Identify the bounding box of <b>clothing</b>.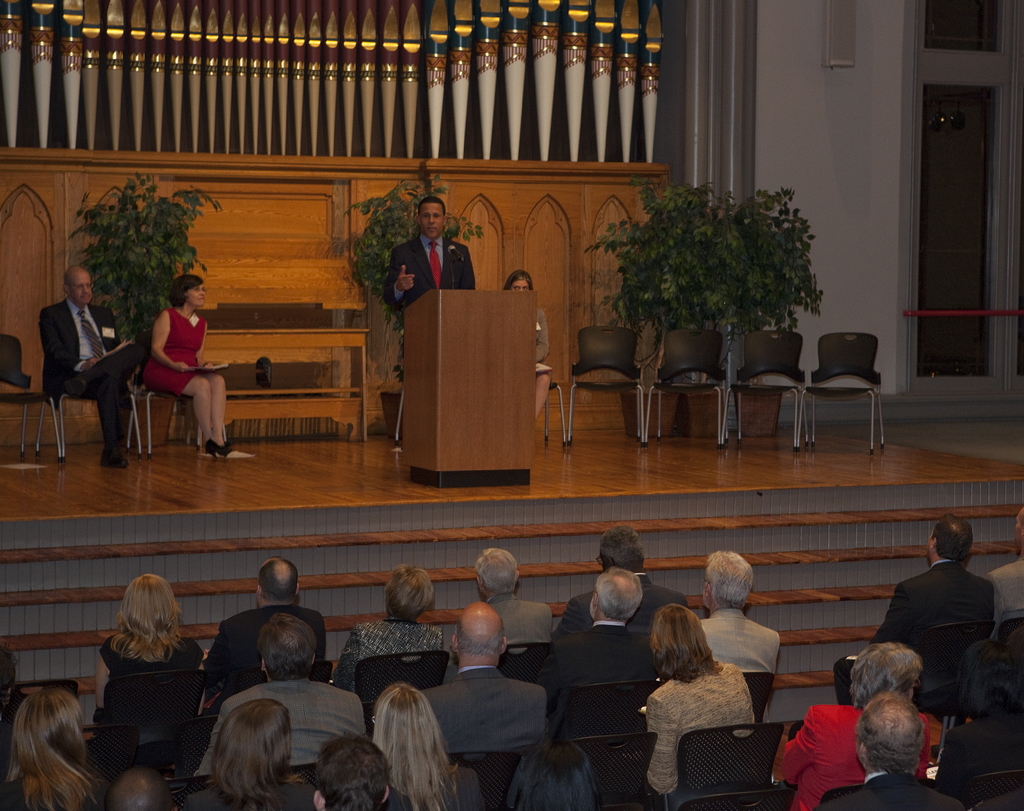
<box>333,617,459,685</box>.
